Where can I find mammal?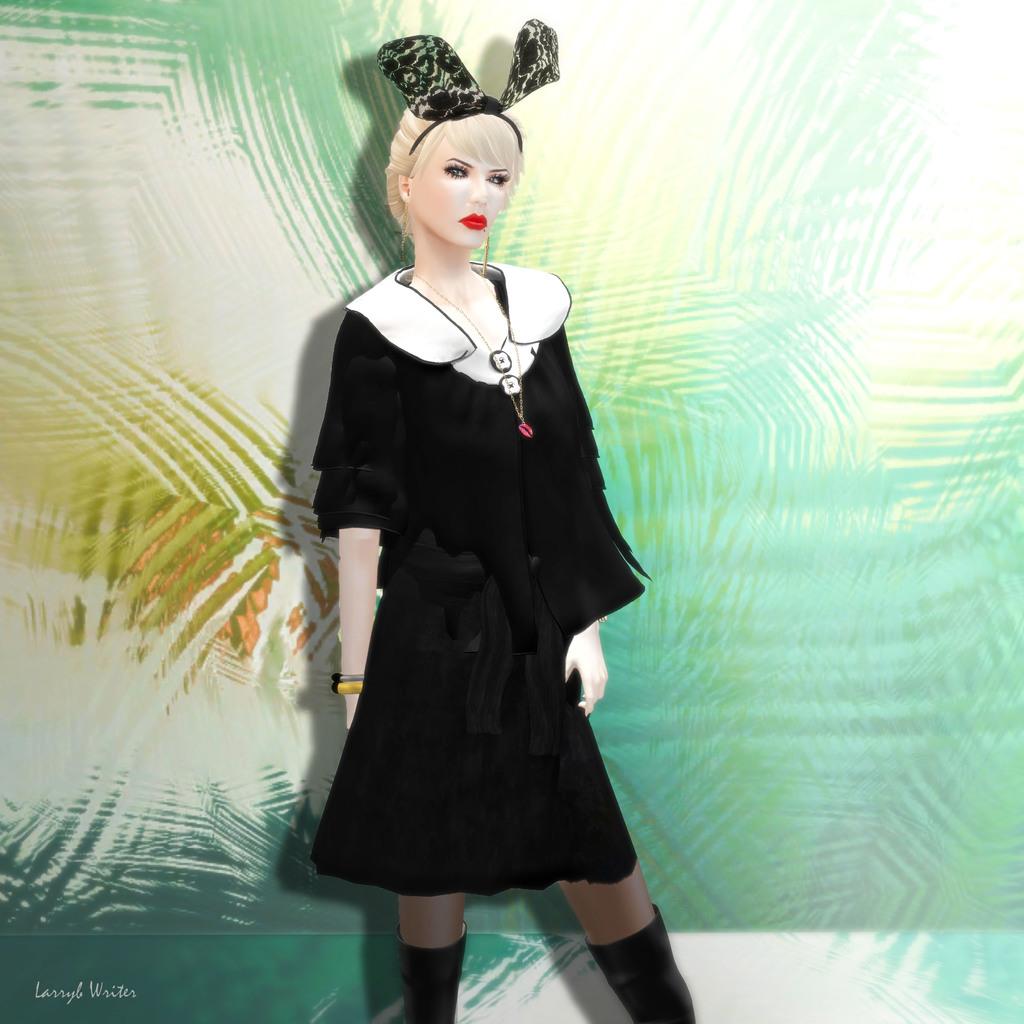
You can find it at crop(313, 107, 696, 1016).
